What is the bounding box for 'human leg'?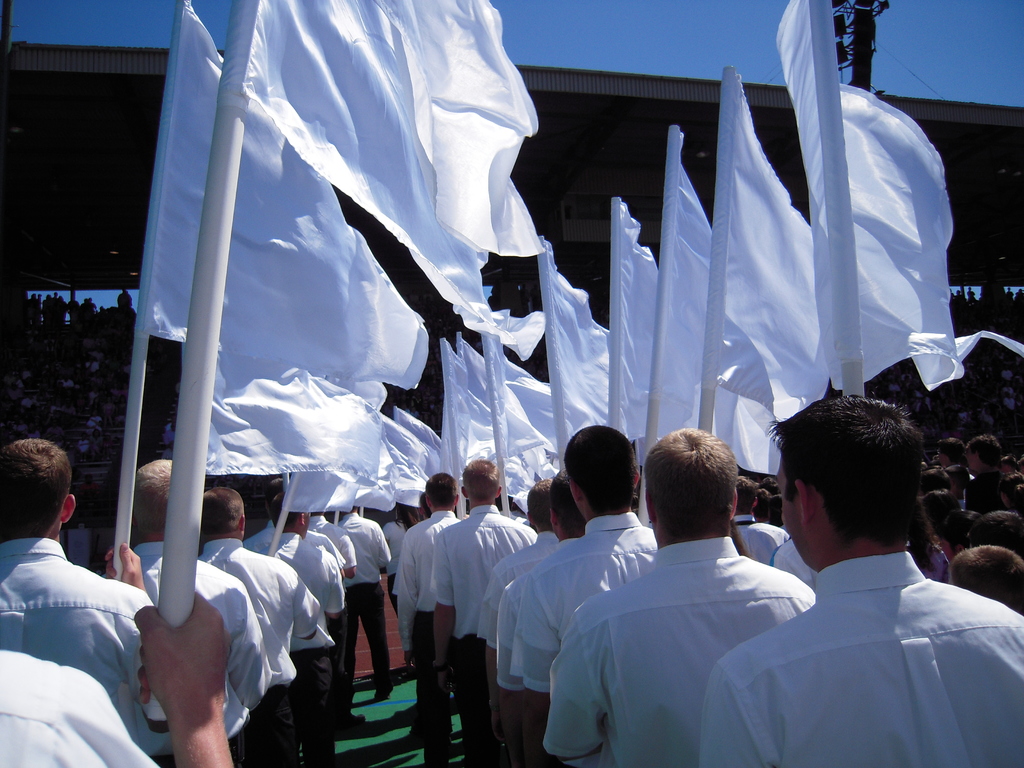
305/659/330/762.
